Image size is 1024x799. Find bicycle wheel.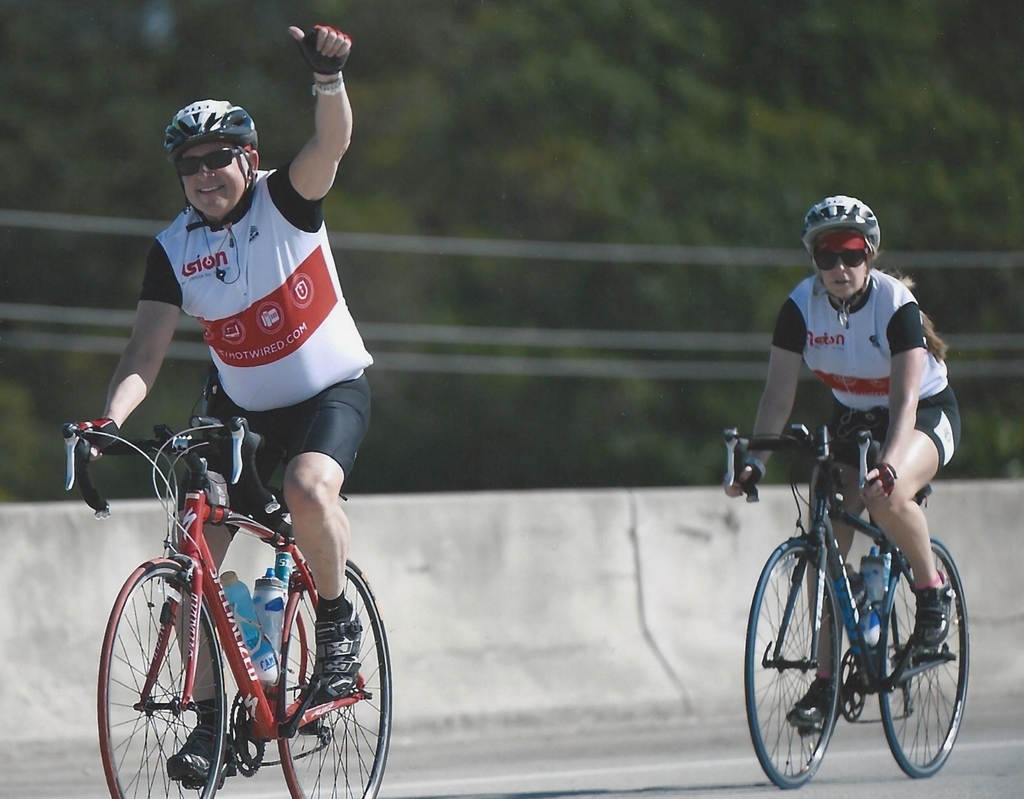
<bbox>275, 558, 394, 798</bbox>.
